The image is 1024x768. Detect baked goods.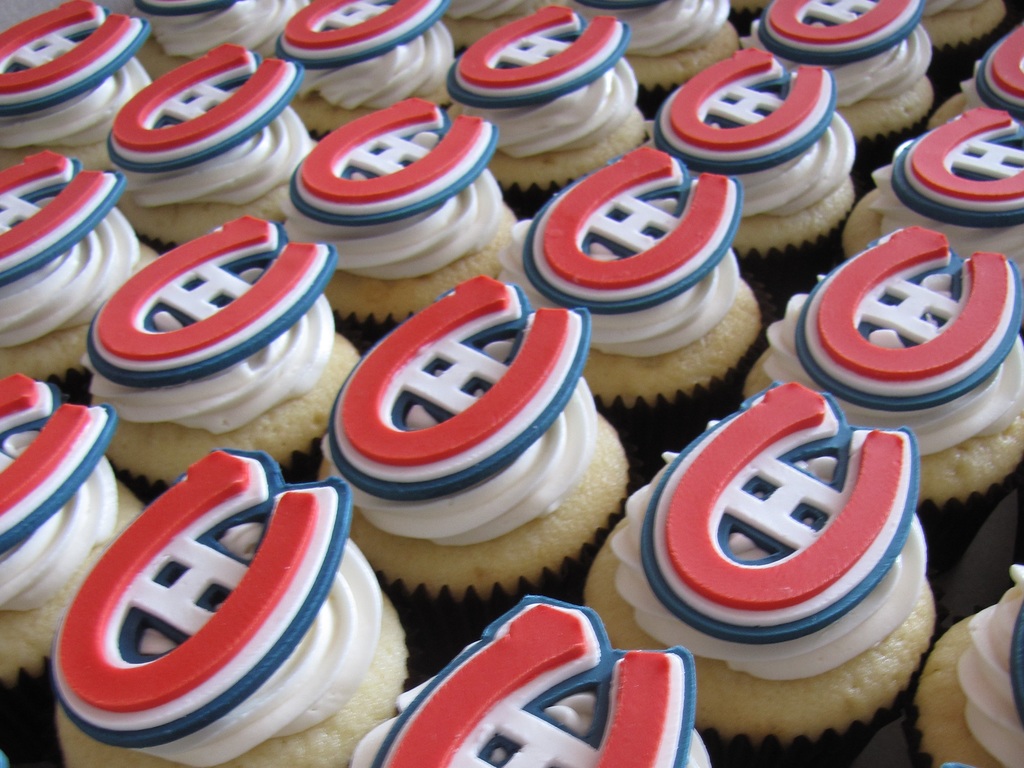
Detection: 913, 561, 1023, 767.
